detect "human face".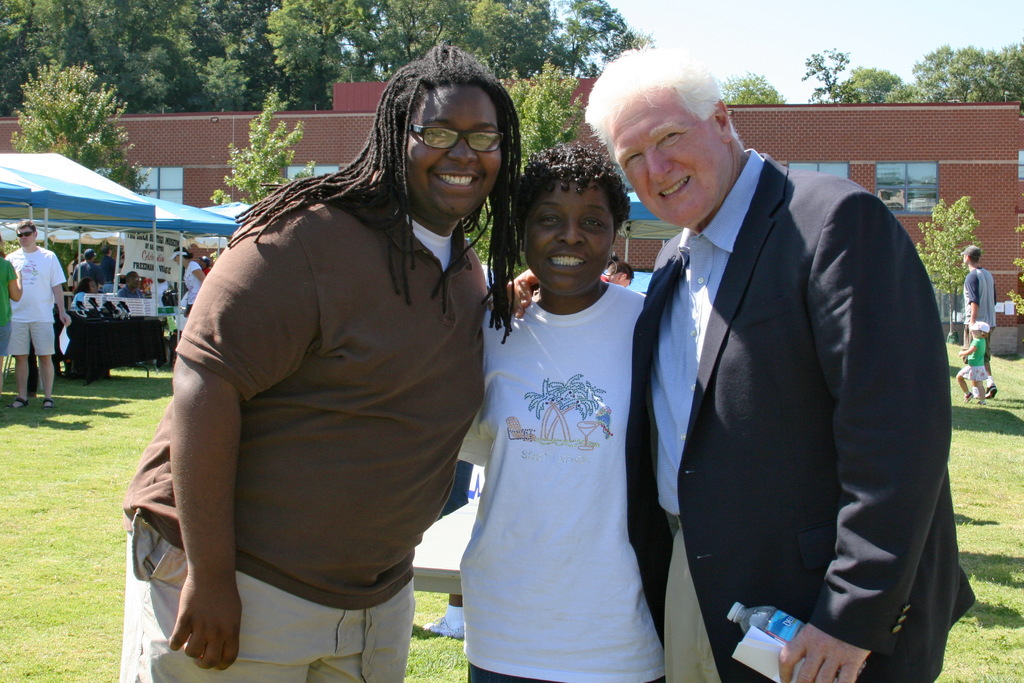
Detected at 403/81/500/218.
